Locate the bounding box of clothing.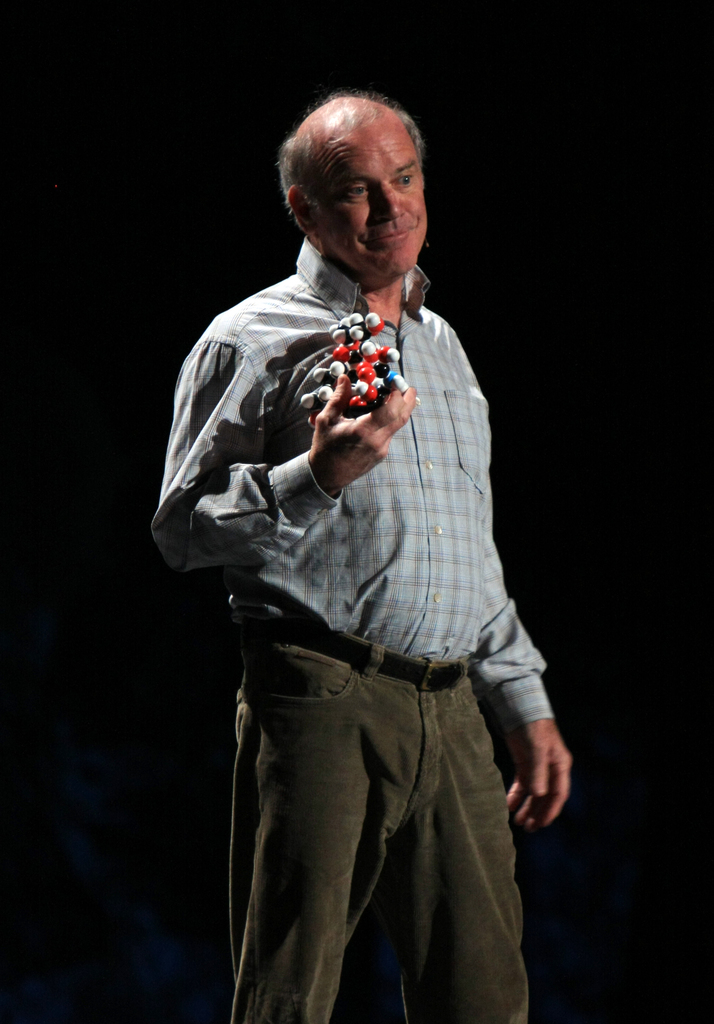
Bounding box: bbox=[145, 232, 555, 1023].
